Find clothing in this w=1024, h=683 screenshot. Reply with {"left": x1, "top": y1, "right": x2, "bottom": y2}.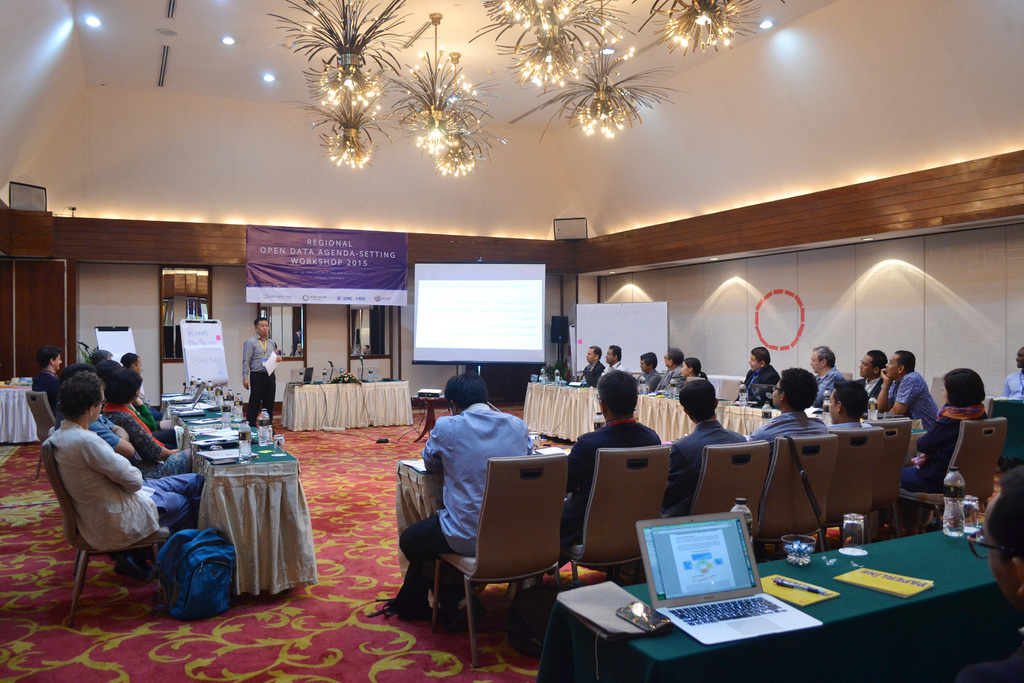
{"left": 412, "top": 380, "right": 533, "bottom": 570}.
